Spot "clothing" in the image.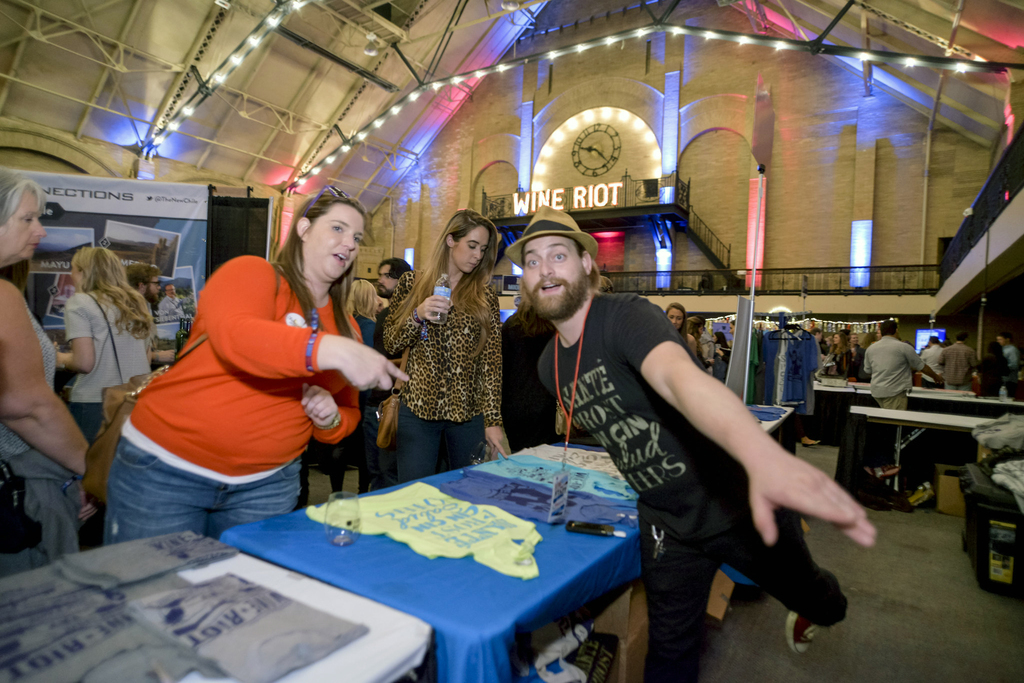
"clothing" found at <region>47, 281, 158, 453</region>.
